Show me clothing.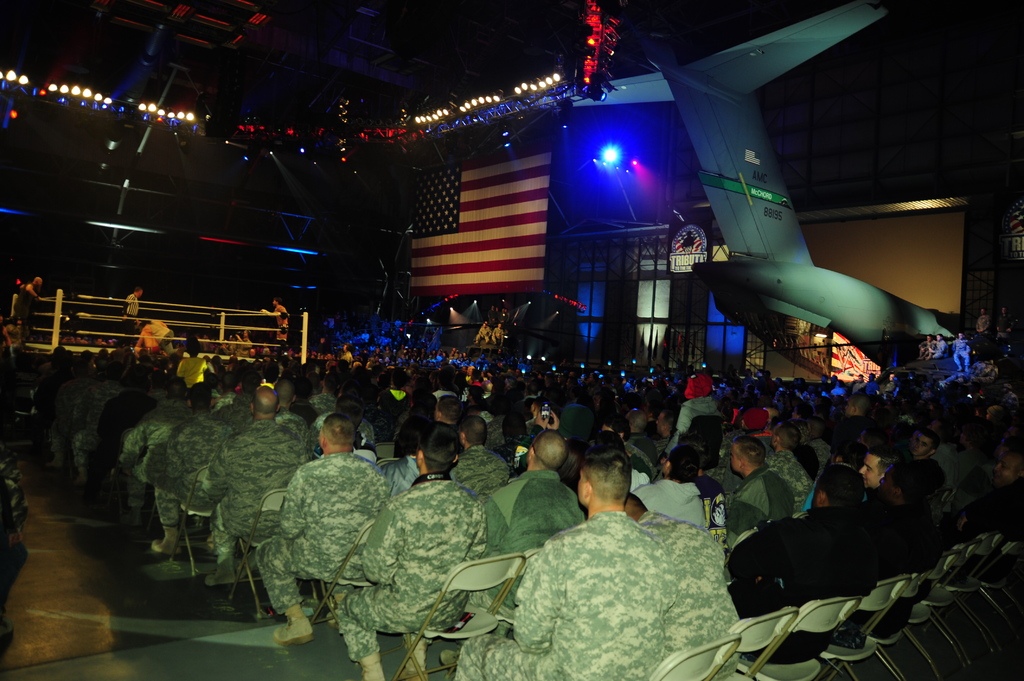
clothing is here: pyautogui.locateOnScreen(51, 376, 106, 461).
